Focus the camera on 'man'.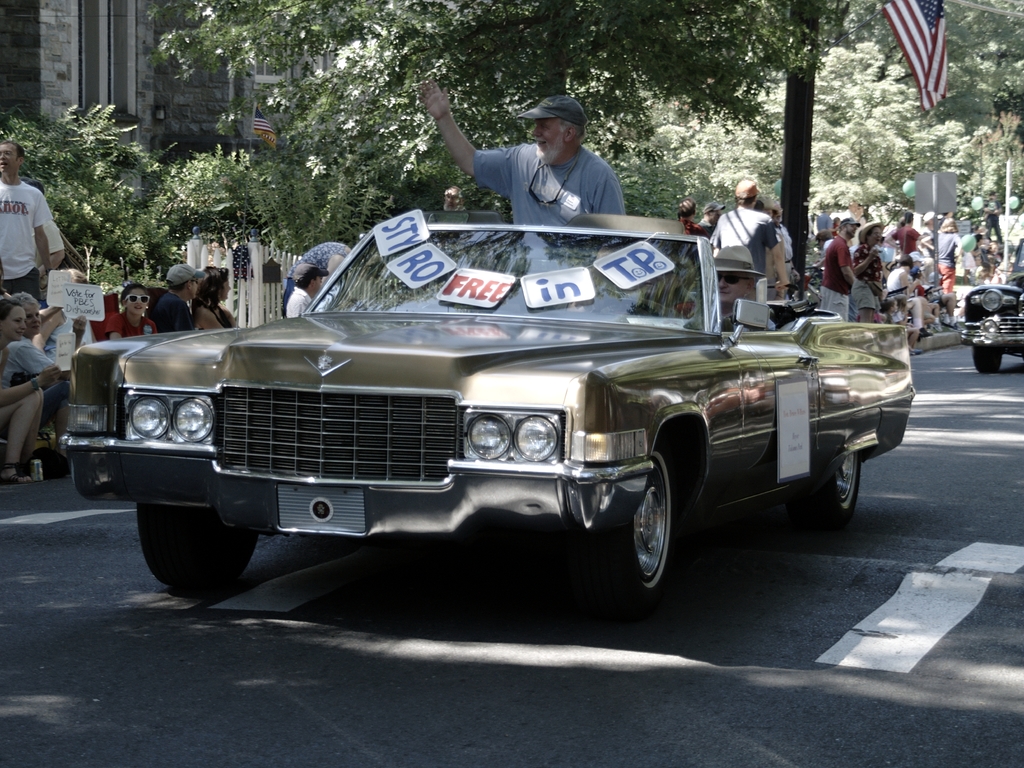
Focus region: [850,222,884,321].
